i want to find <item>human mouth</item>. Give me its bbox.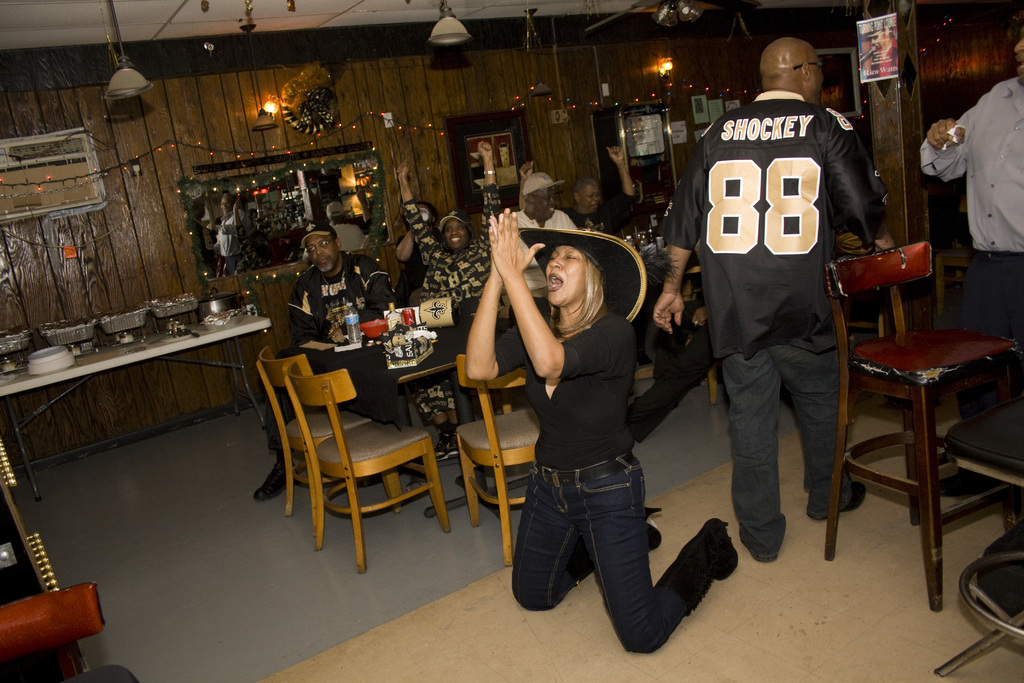
(x1=320, y1=258, x2=332, y2=265).
